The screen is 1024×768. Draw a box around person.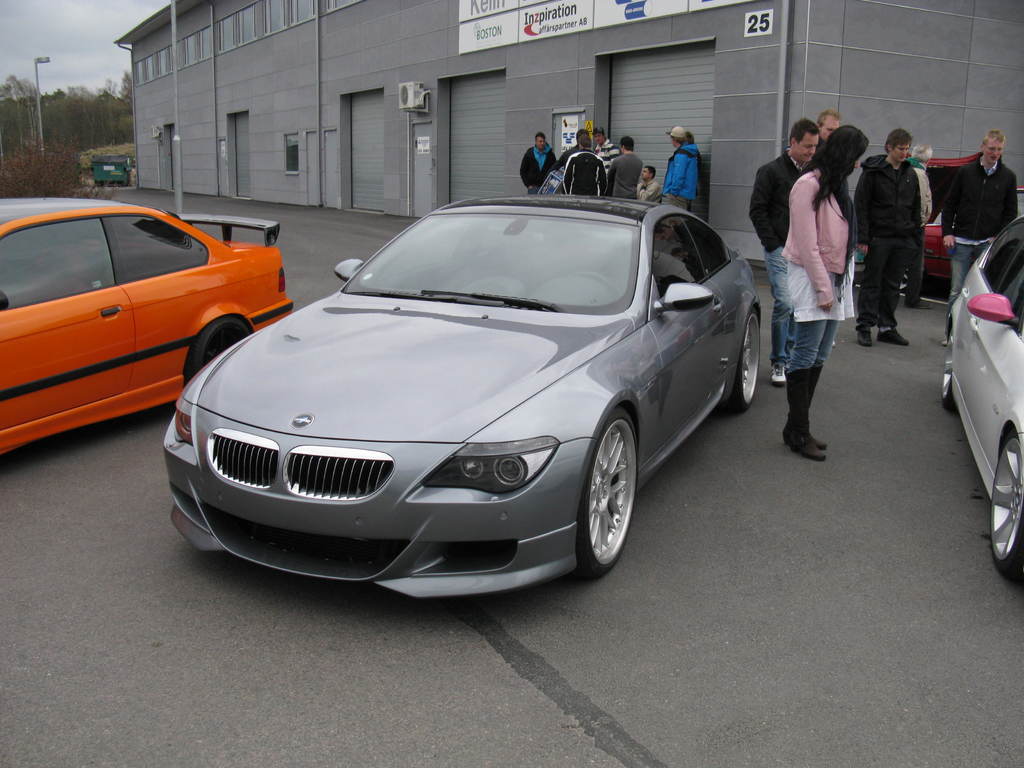
(549,131,590,172).
